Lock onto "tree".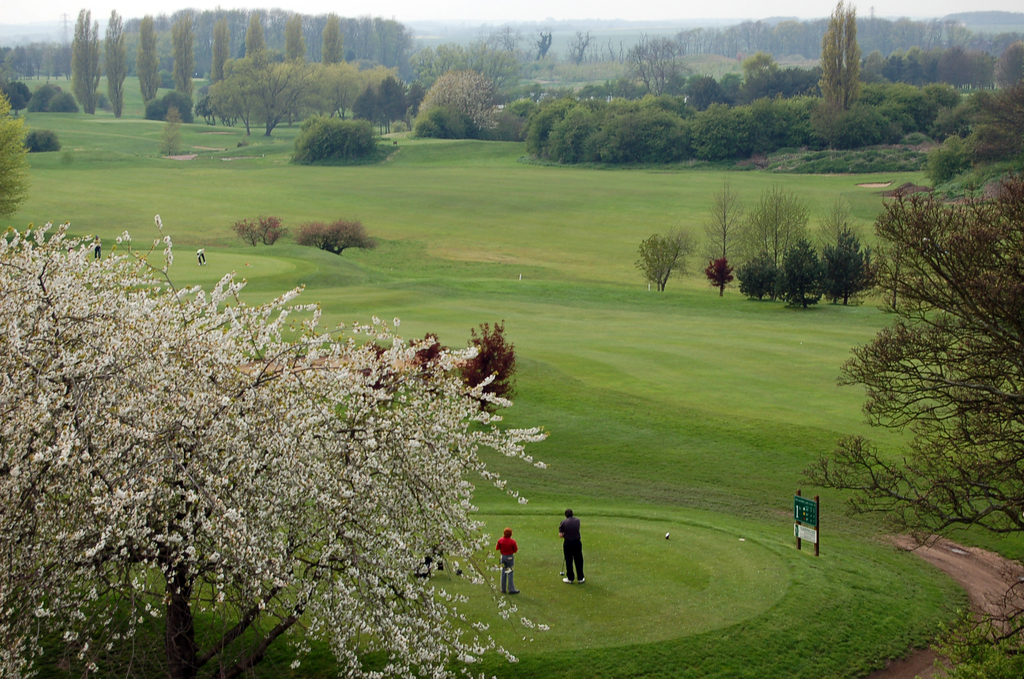
Locked: l=787, t=175, r=1023, b=552.
